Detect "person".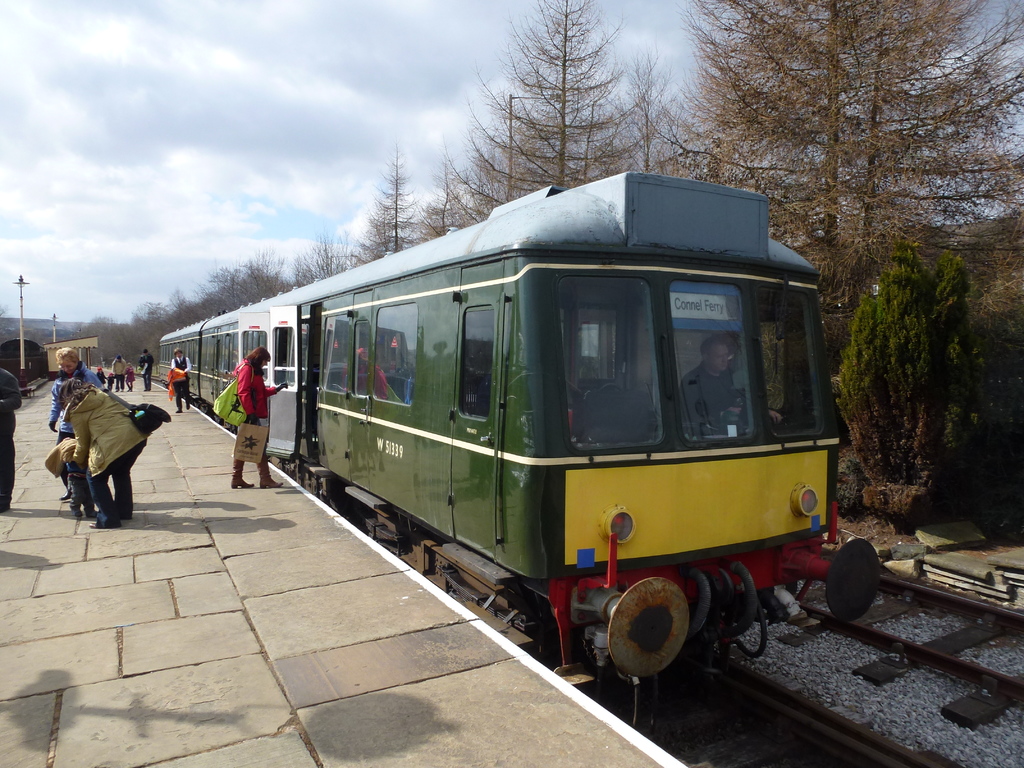
Detected at (left=164, top=349, right=198, bottom=409).
